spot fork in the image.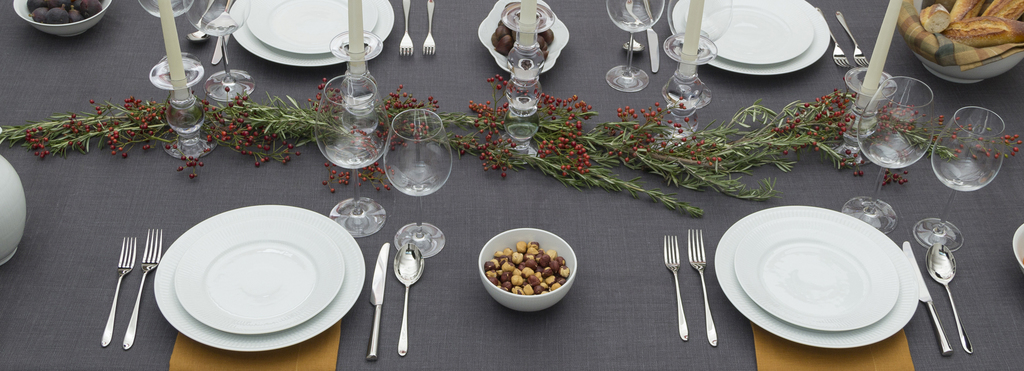
fork found at [123, 227, 163, 353].
